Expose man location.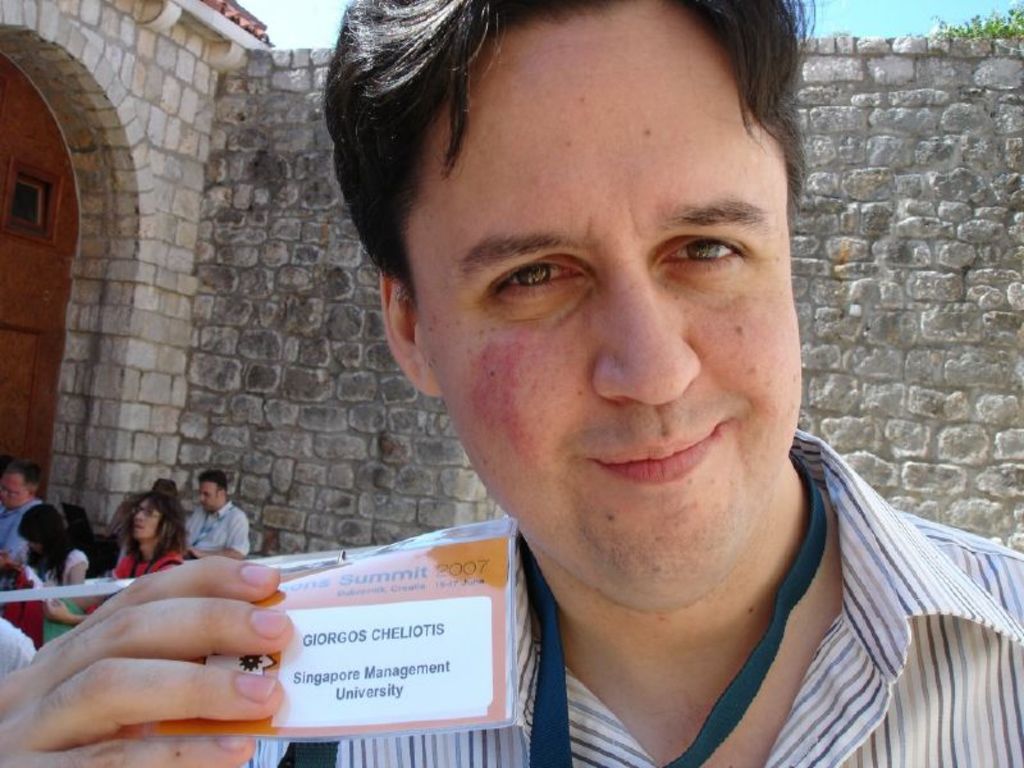
Exposed at (x1=0, y1=453, x2=42, y2=591).
